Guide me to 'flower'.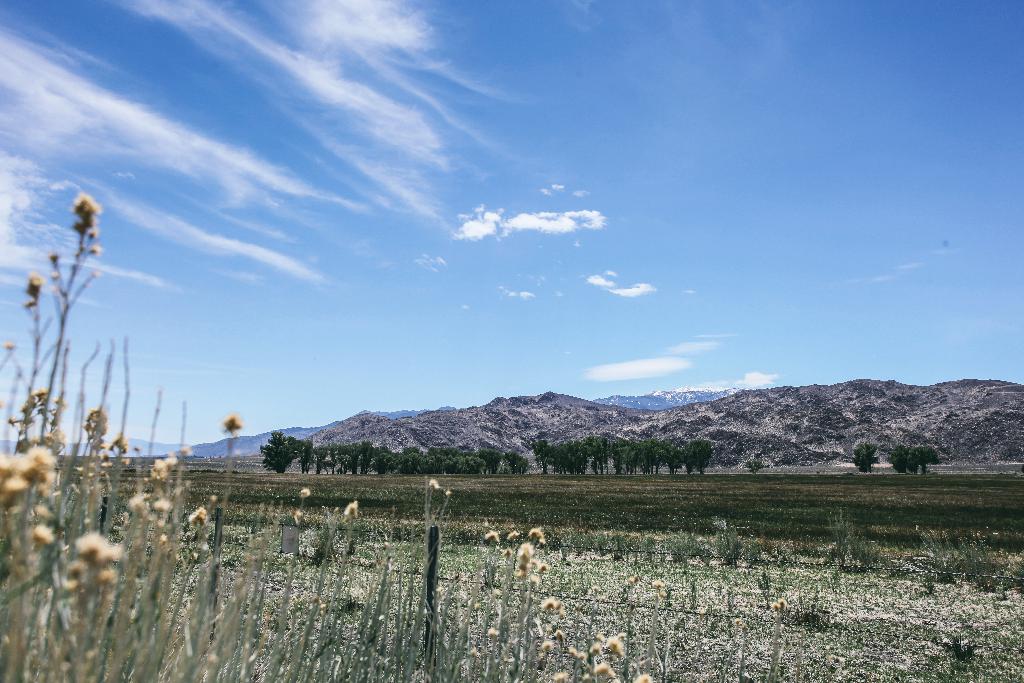
Guidance: (left=335, top=504, right=359, bottom=520).
